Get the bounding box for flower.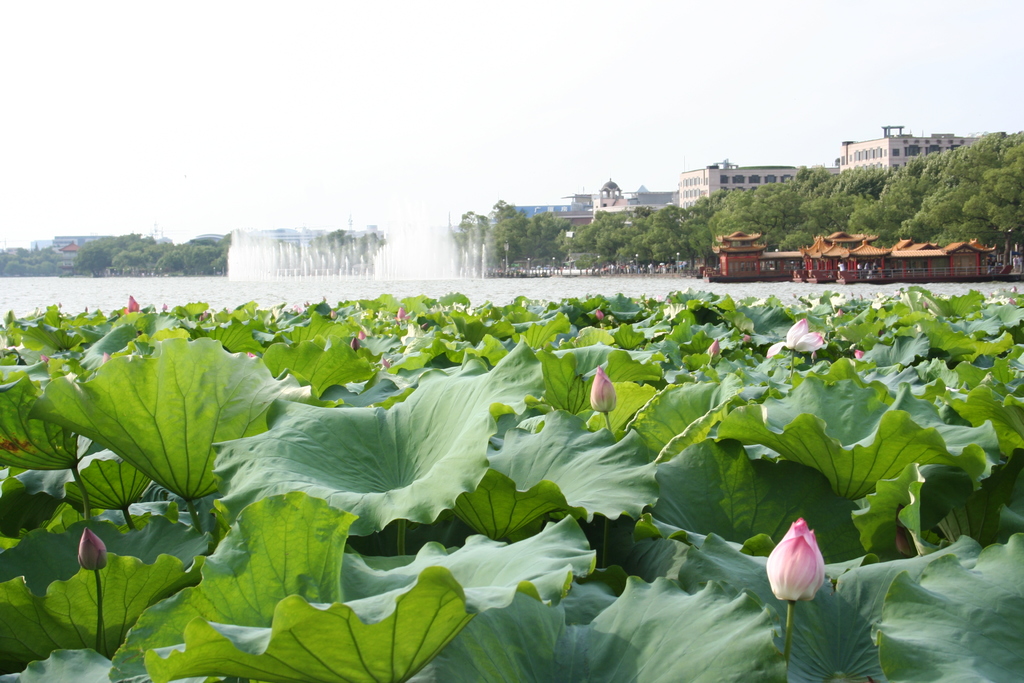
x1=351 y1=336 x2=361 y2=350.
